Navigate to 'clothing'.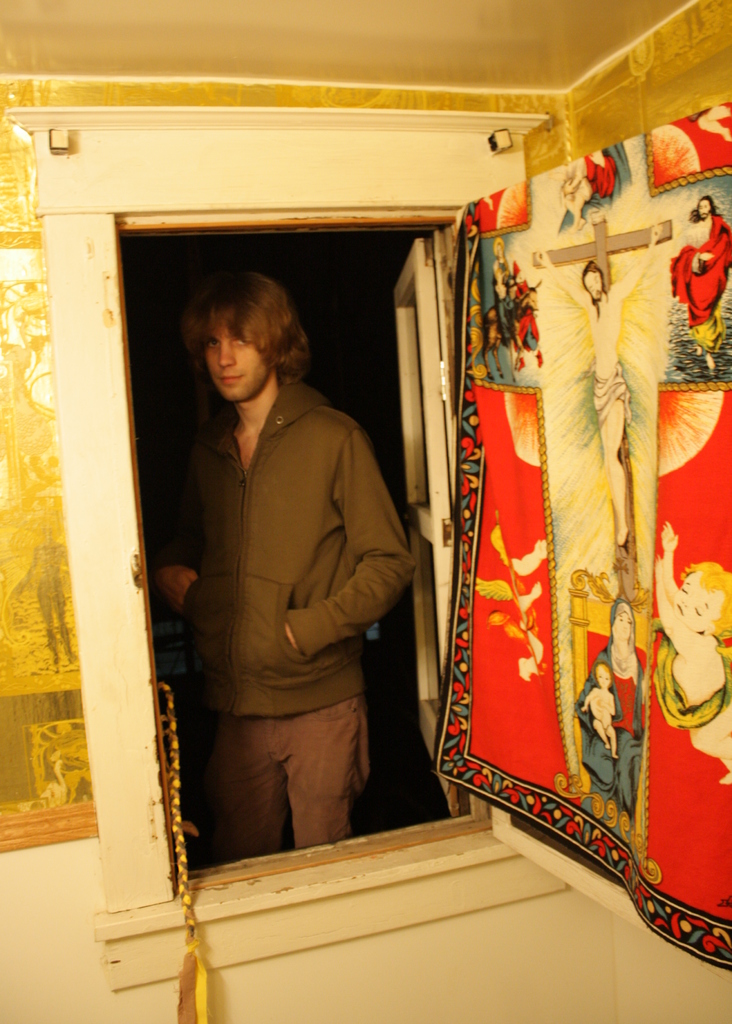
Navigation target: left=150, top=371, right=420, bottom=862.
